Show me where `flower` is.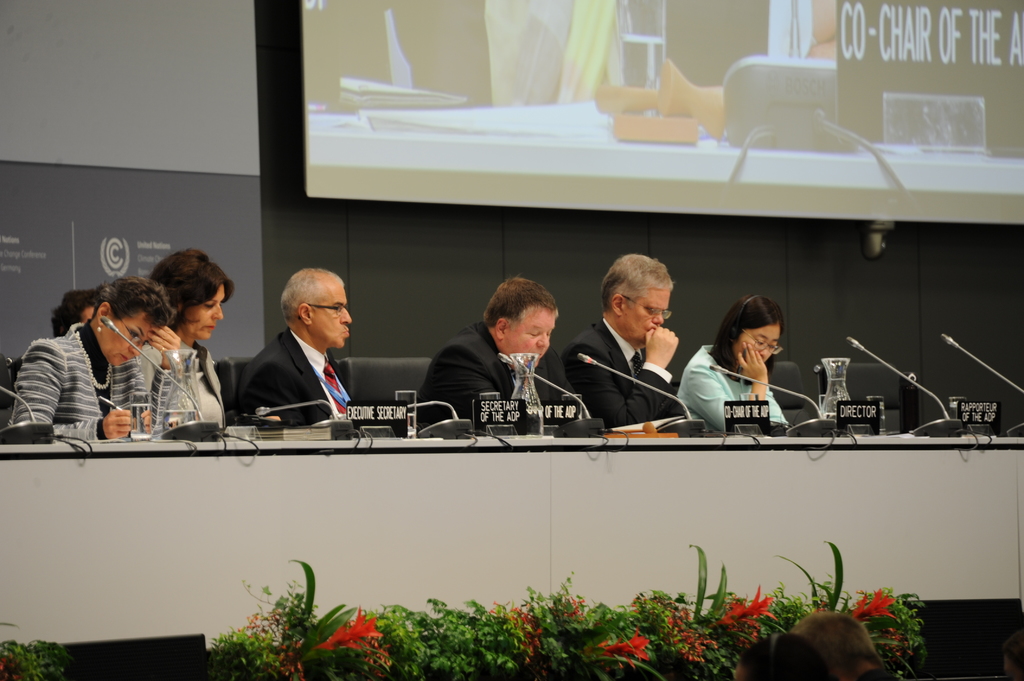
`flower` is at Rect(746, 589, 776, 618).
